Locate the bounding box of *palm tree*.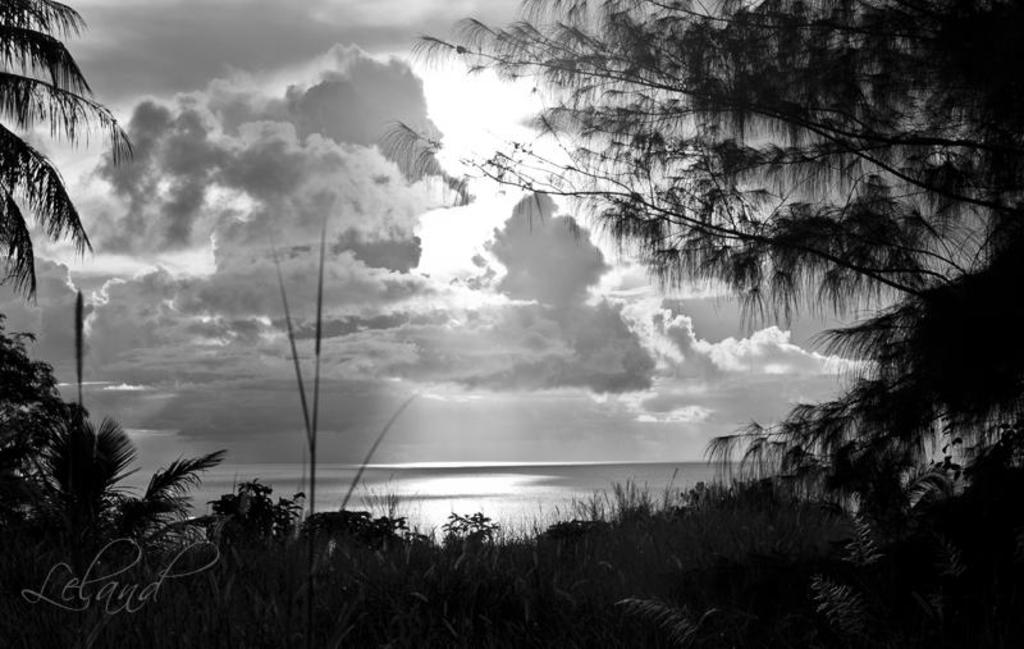
Bounding box: select_region(0, 342, 105, 527).
